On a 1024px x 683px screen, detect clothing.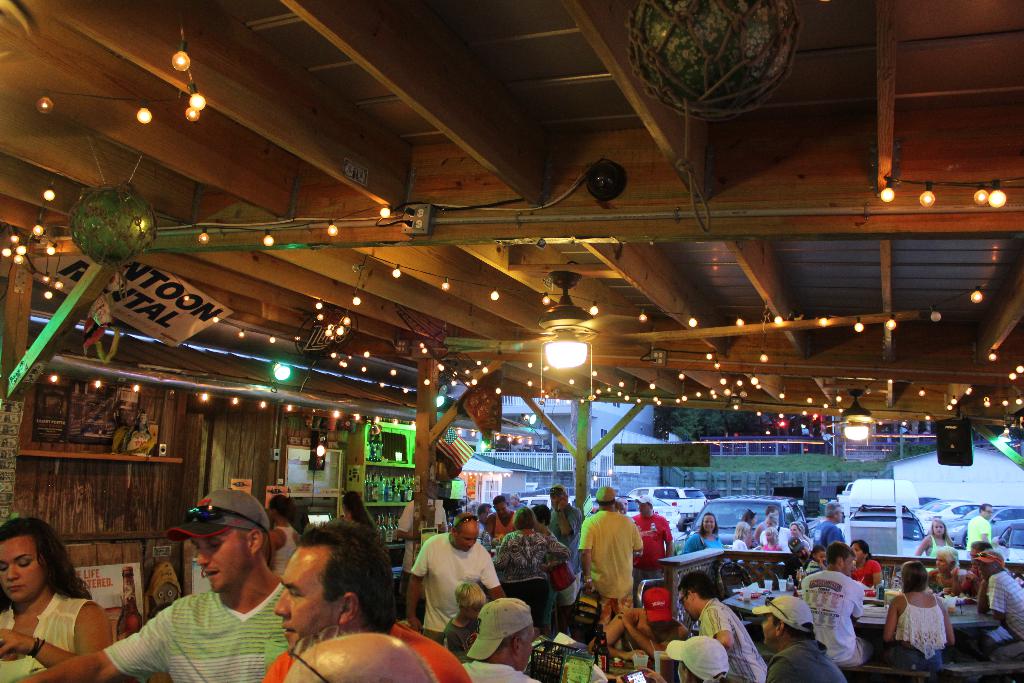
[393,499,420,579].
